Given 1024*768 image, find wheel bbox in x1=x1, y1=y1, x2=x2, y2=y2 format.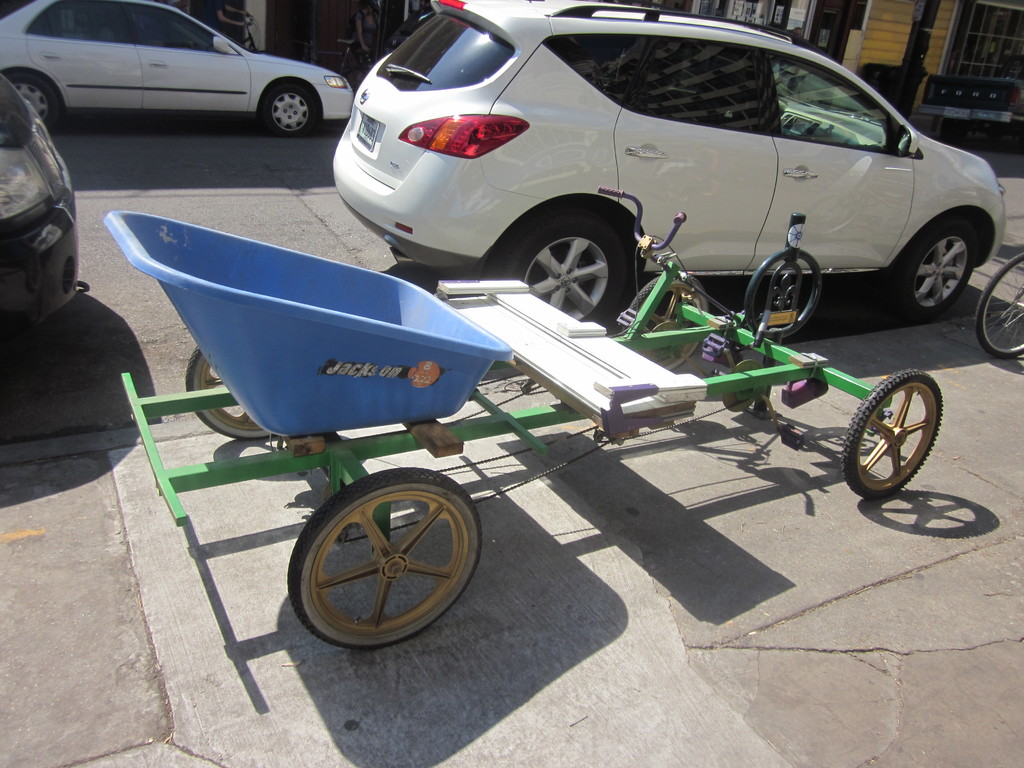
x1=264, y1=83, x2=316, y2=138.
